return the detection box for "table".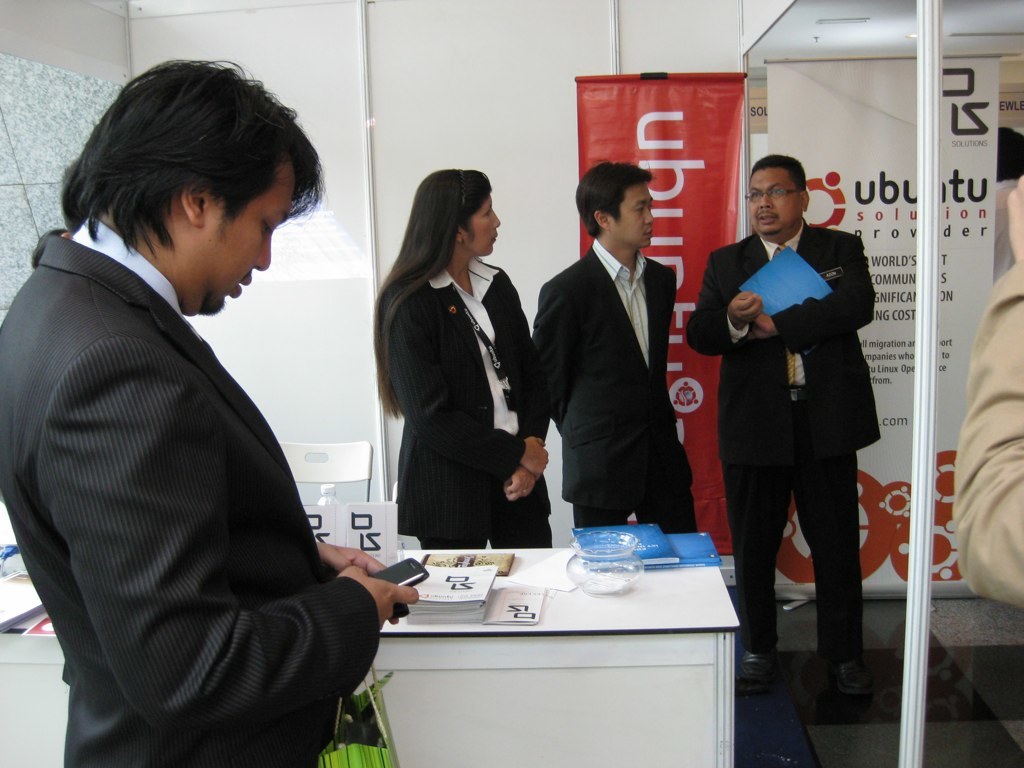
bbox(0, 537, 738, 767).
